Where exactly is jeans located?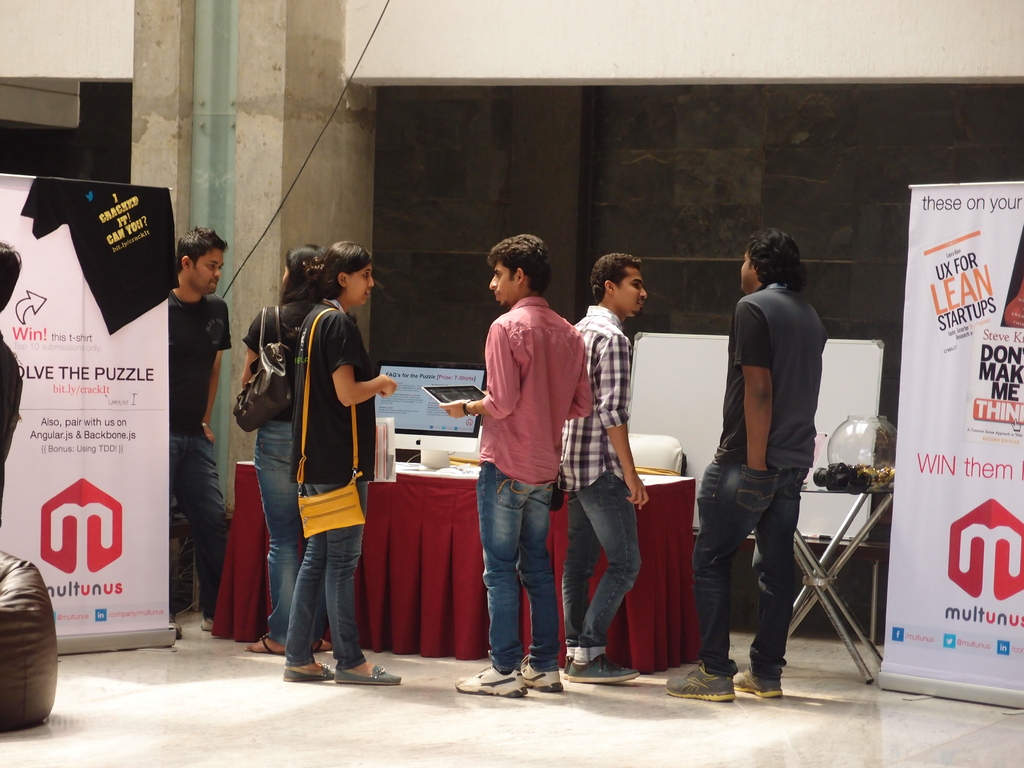
Its bounding box is bbox=[285, 484, 369, 668].
